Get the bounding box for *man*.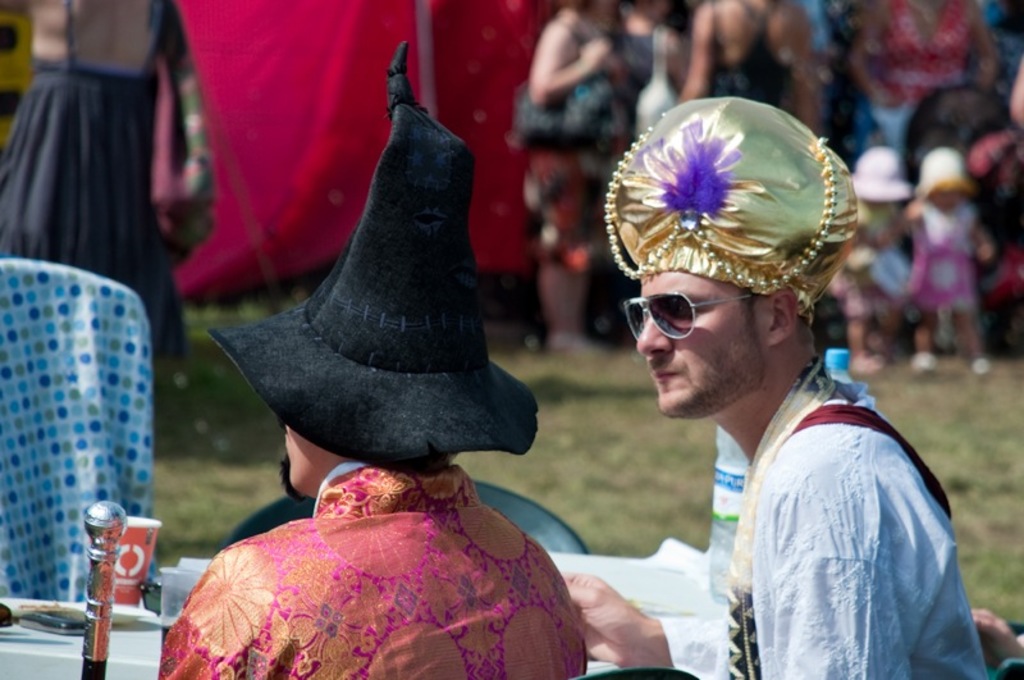
(669,264,1005,676).
